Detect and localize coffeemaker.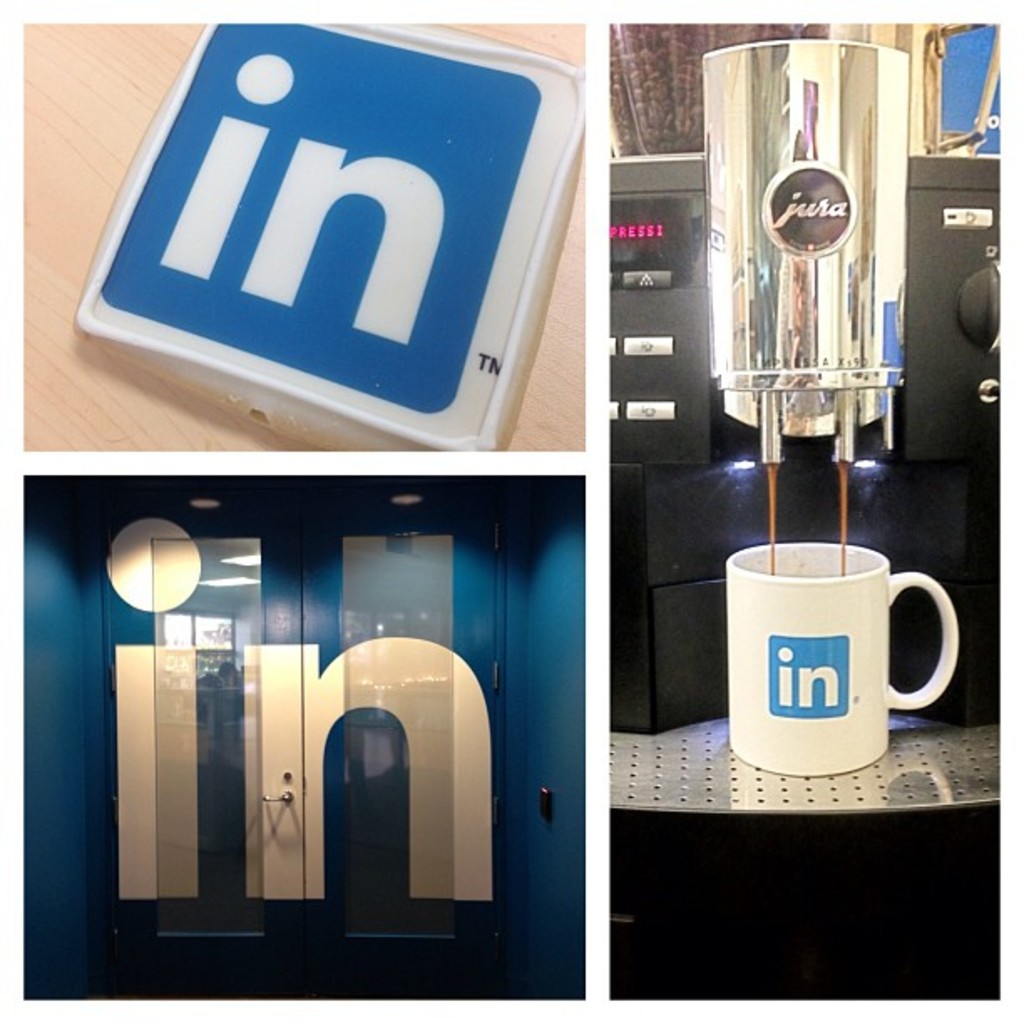
Localized at 696:77:920:571.
